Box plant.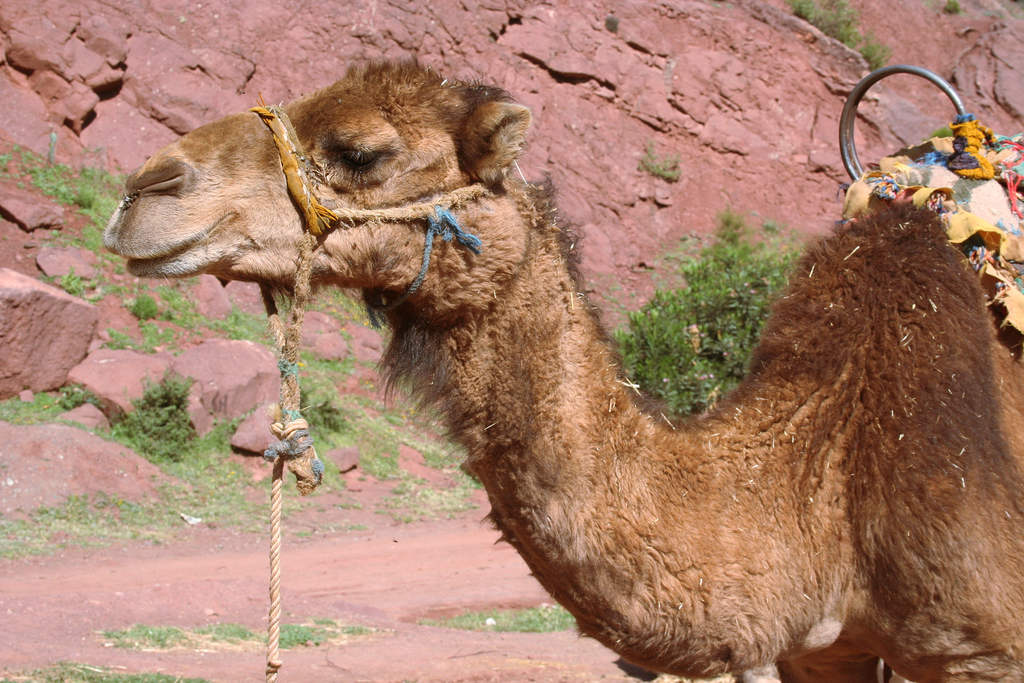
<box>0,377,92,441</box>.
